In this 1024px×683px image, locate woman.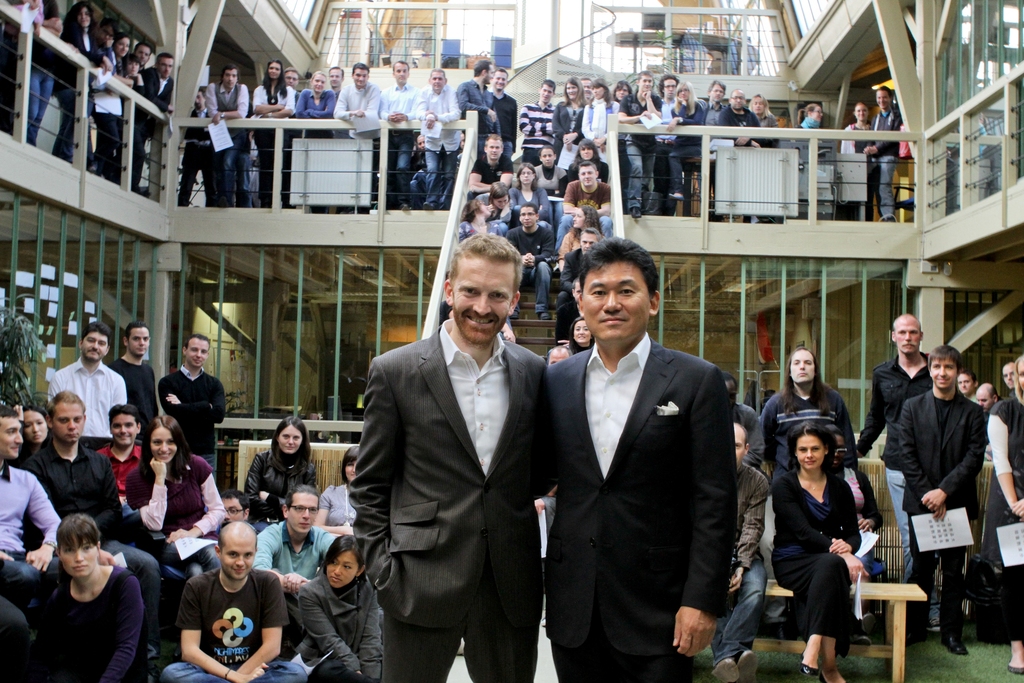
Bounding box: <region>58, 1, 113, 157</region>.
